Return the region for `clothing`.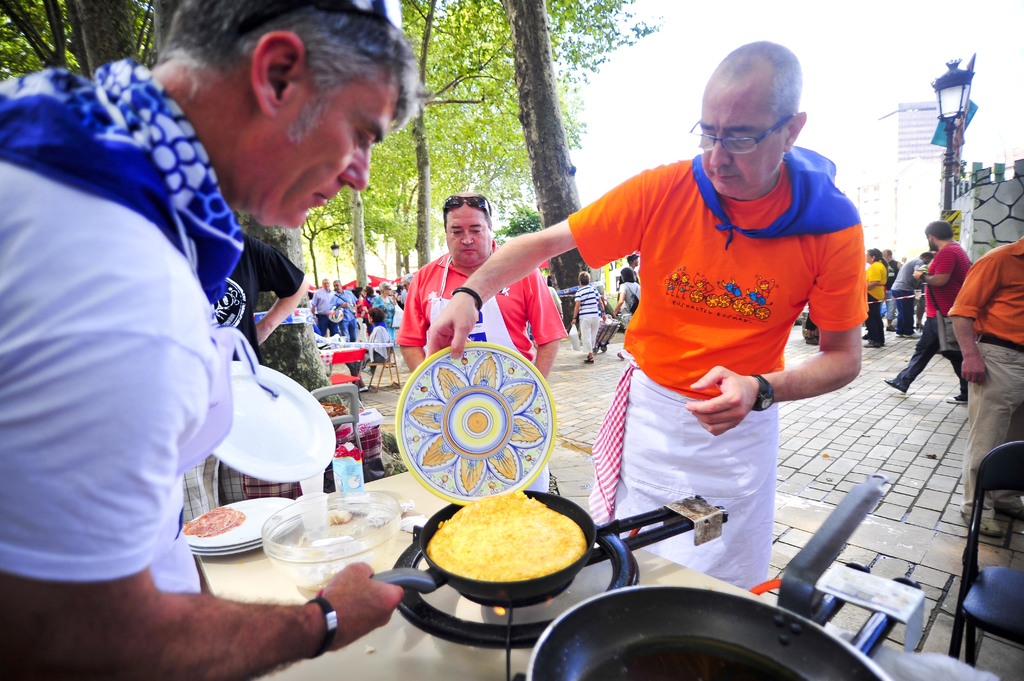
Rect(614, 280, 639, 314).
